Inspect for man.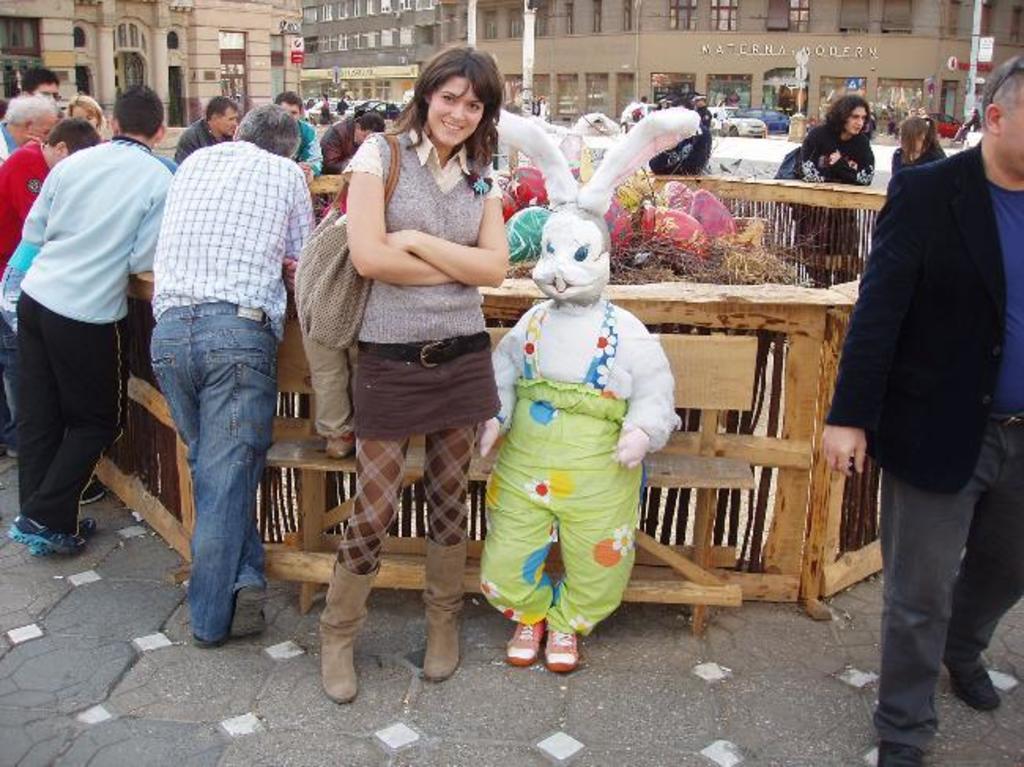
Inspection: 165,83,239,151.
